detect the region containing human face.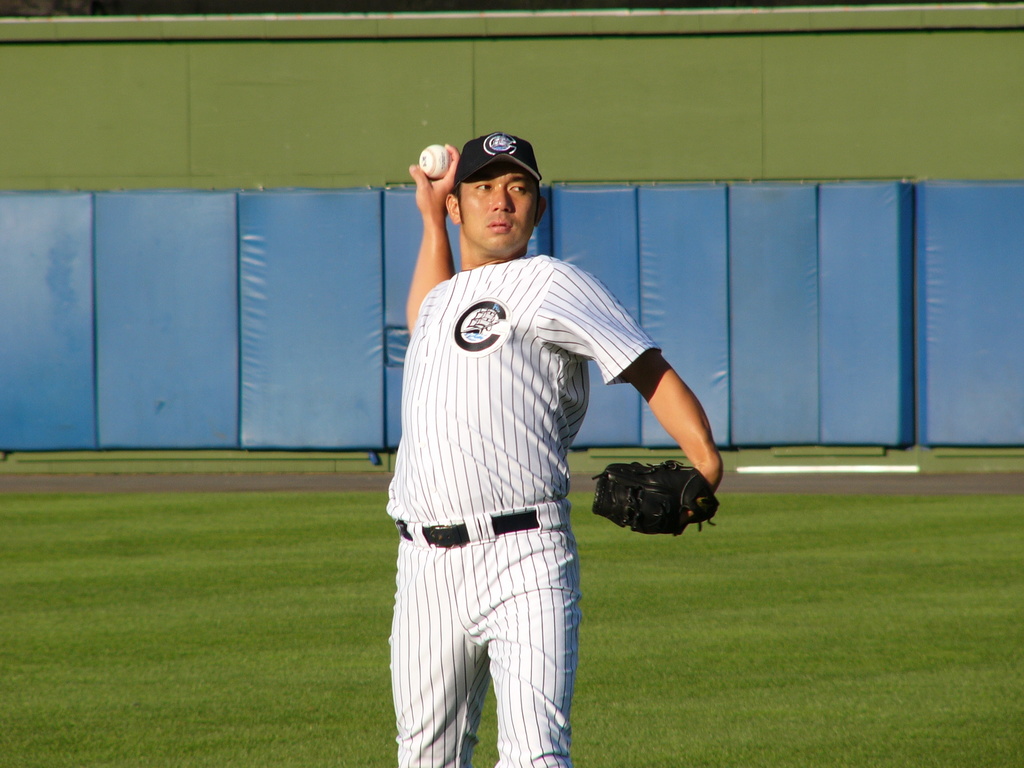
(456, 159, 541, 255).
